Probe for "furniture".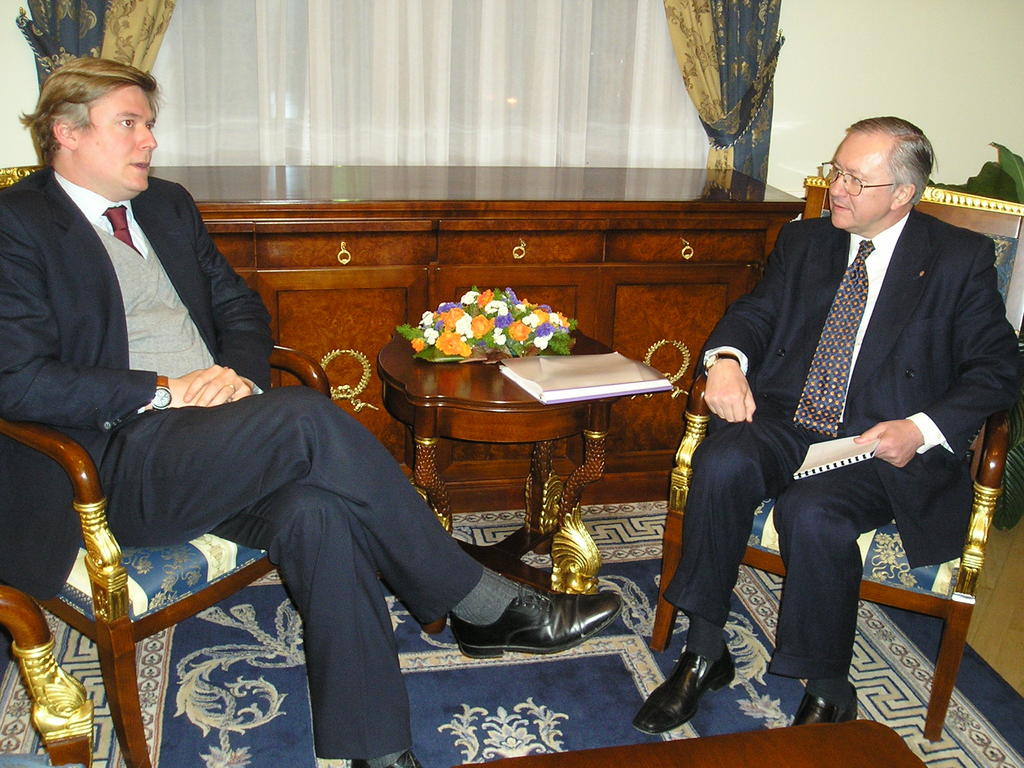
Probe result: box(0, 344, 335, 767).
